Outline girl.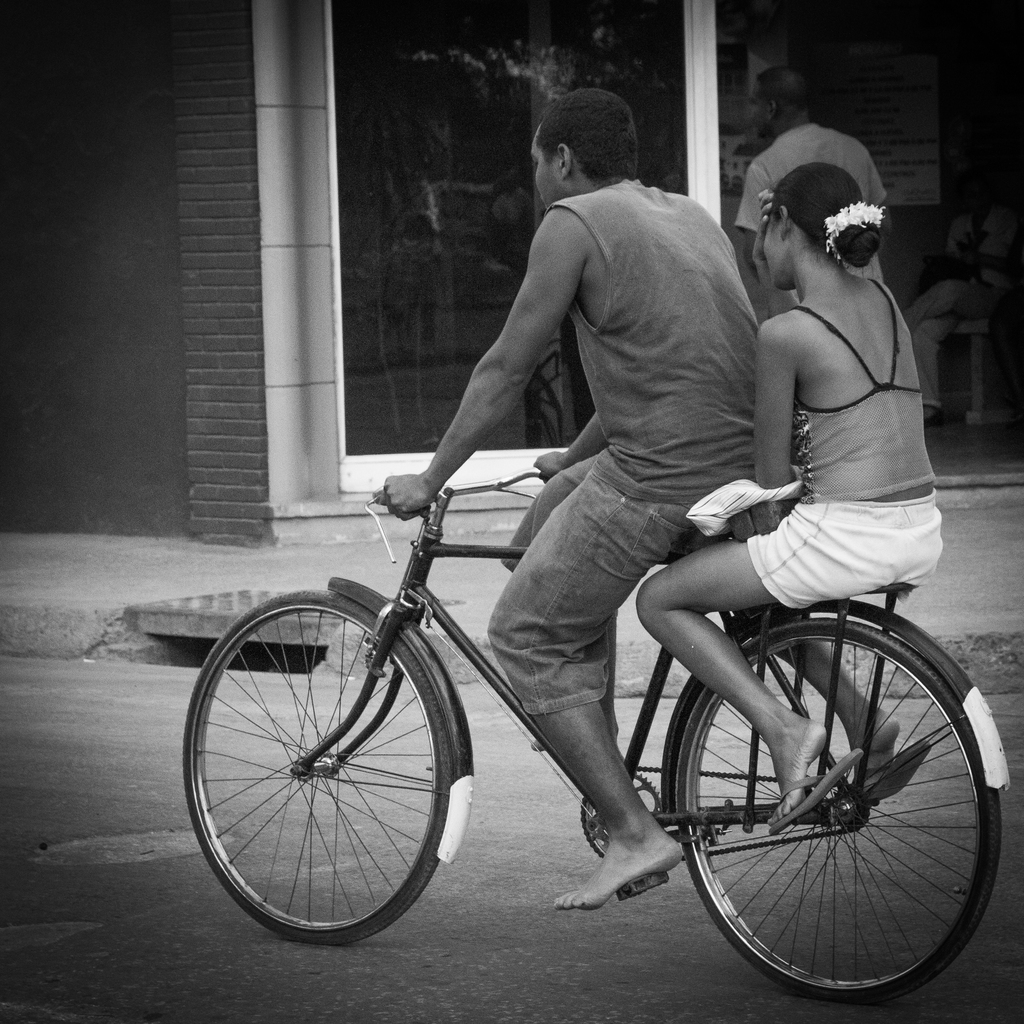
Outline: 631,158,959,840.
